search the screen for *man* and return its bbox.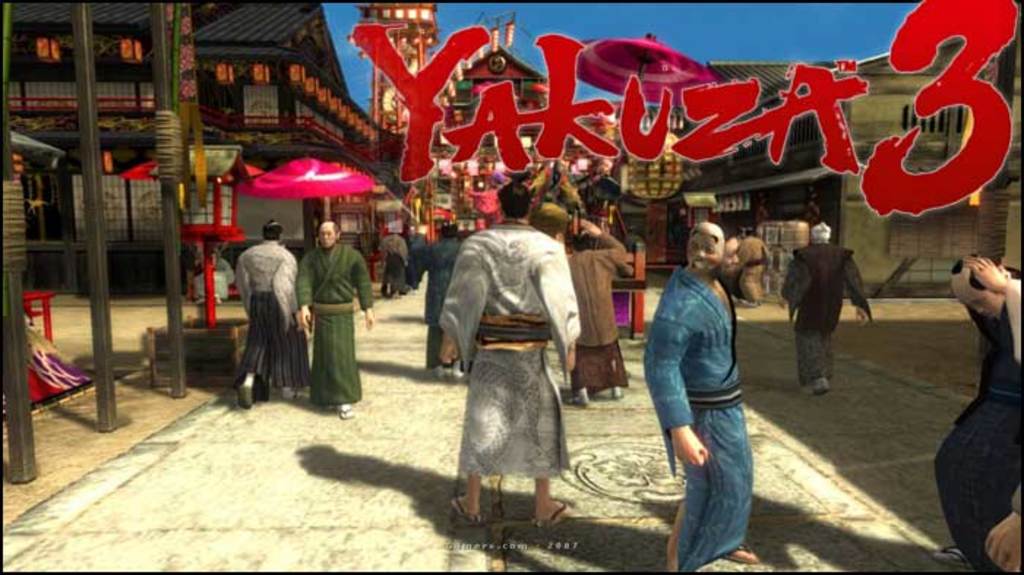
Found: <region>434, 180, 576, 519</region>.
